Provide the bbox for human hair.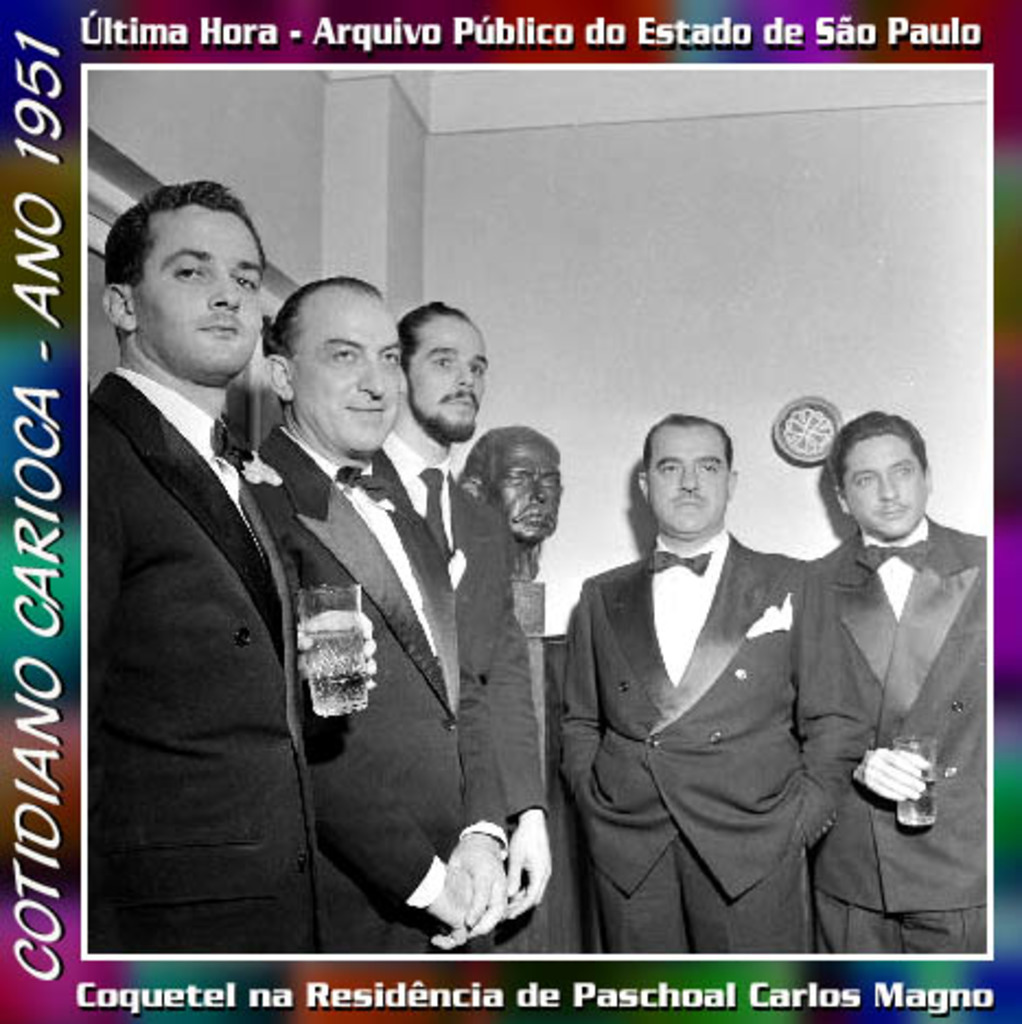
{"x1": 637, "y1": 414, "x2": 735, "y2": 477}.
